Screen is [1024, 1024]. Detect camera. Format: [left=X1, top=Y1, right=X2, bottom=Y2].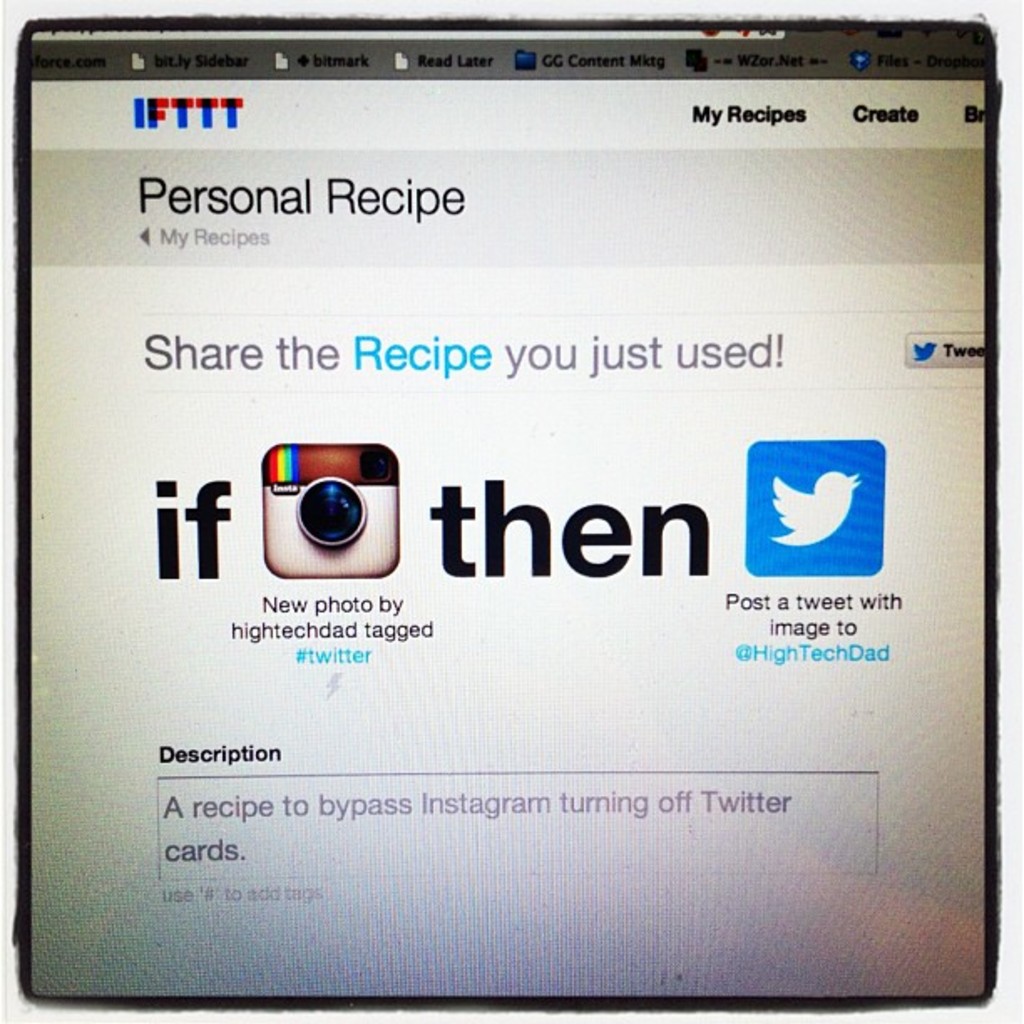
[left=238, top=405, right=425, bottom=591].
